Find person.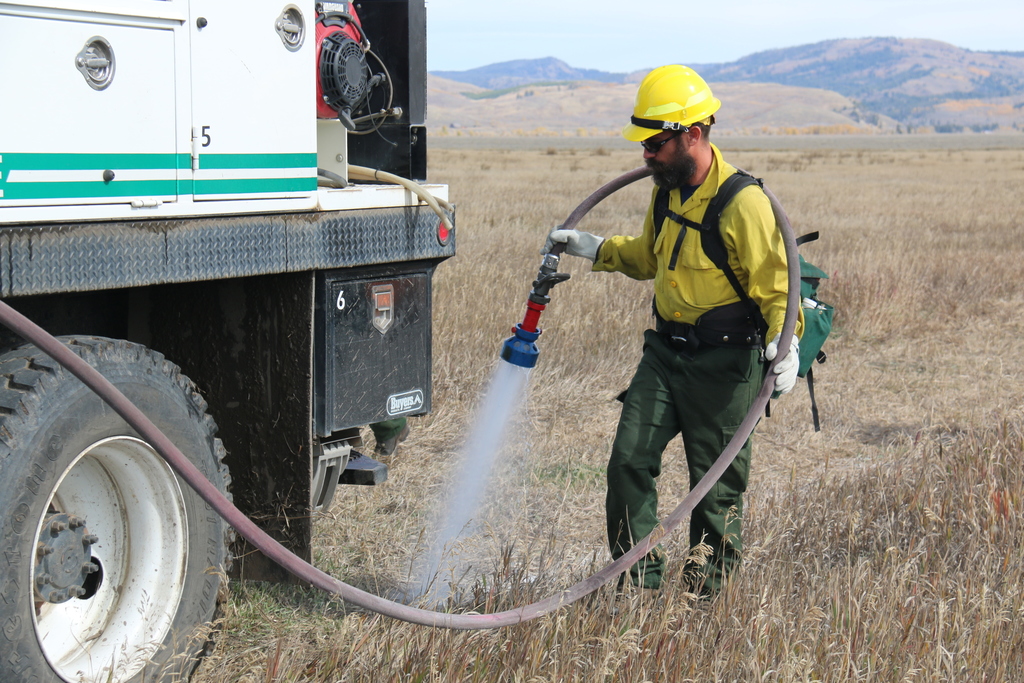
crop(538, 57, 807, 609).
